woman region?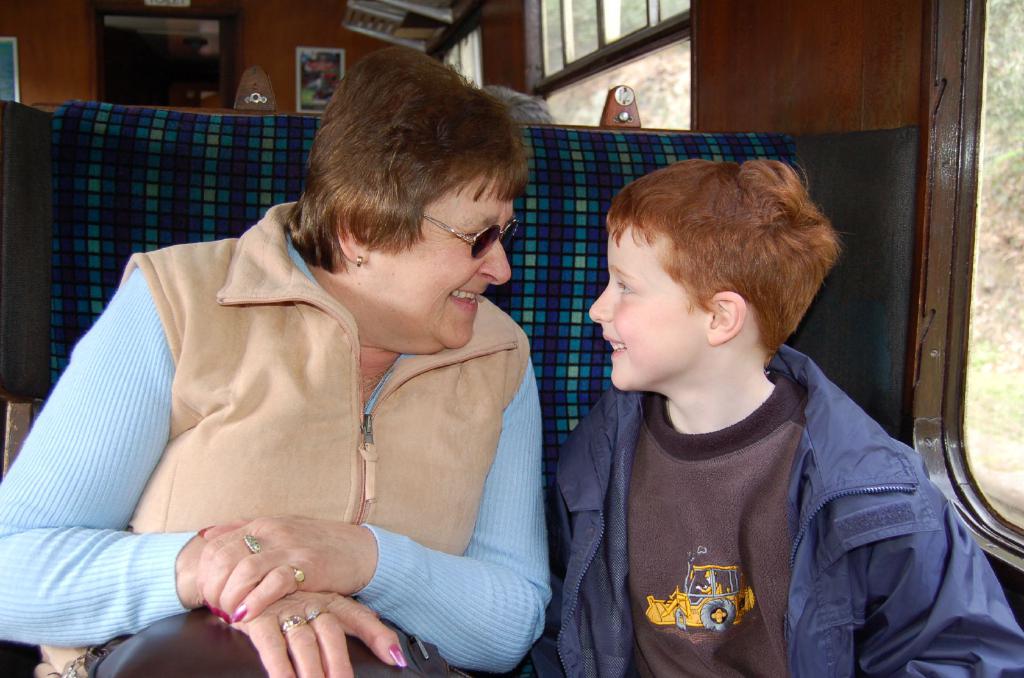
{"x1": 47, "y1": 41, "x2": 576, "y2": 677}
